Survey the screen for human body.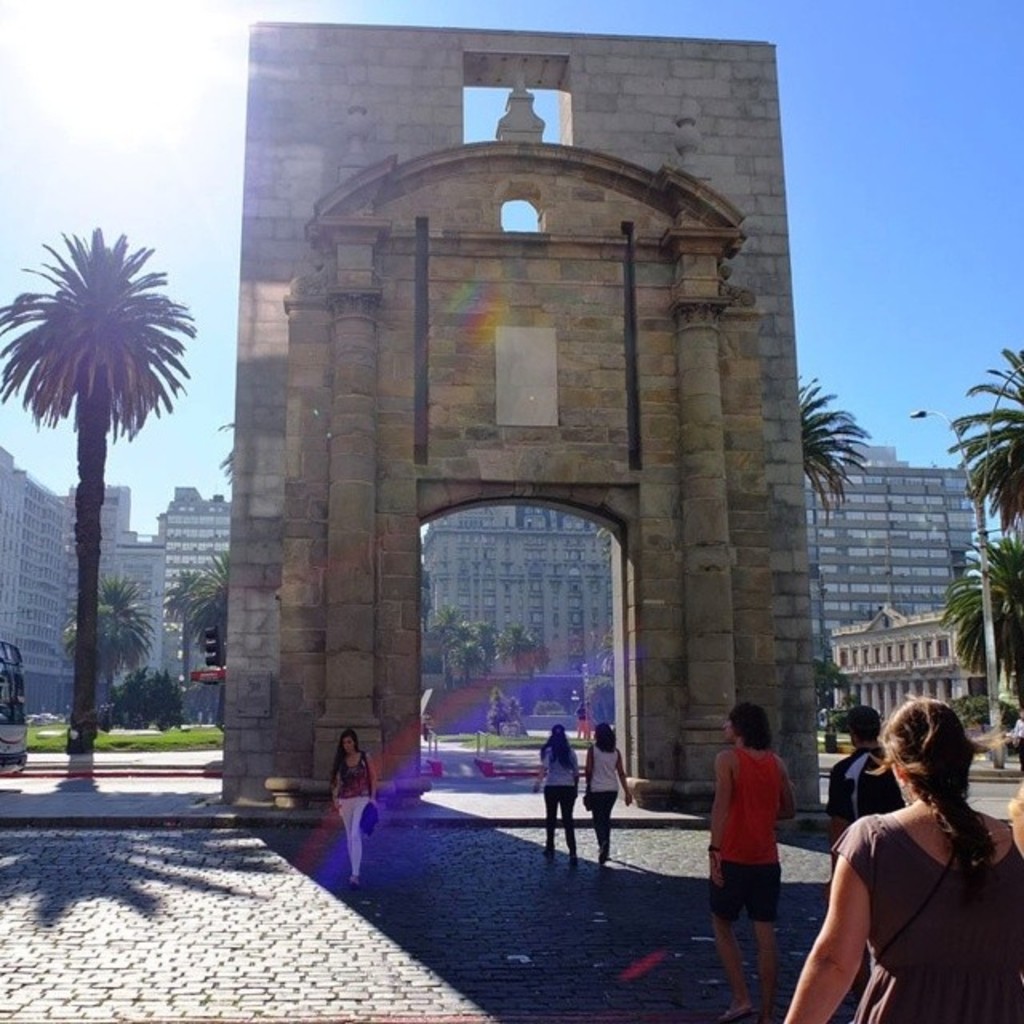
Survey found: [left=331, top=760, right=382, bottom=882].
